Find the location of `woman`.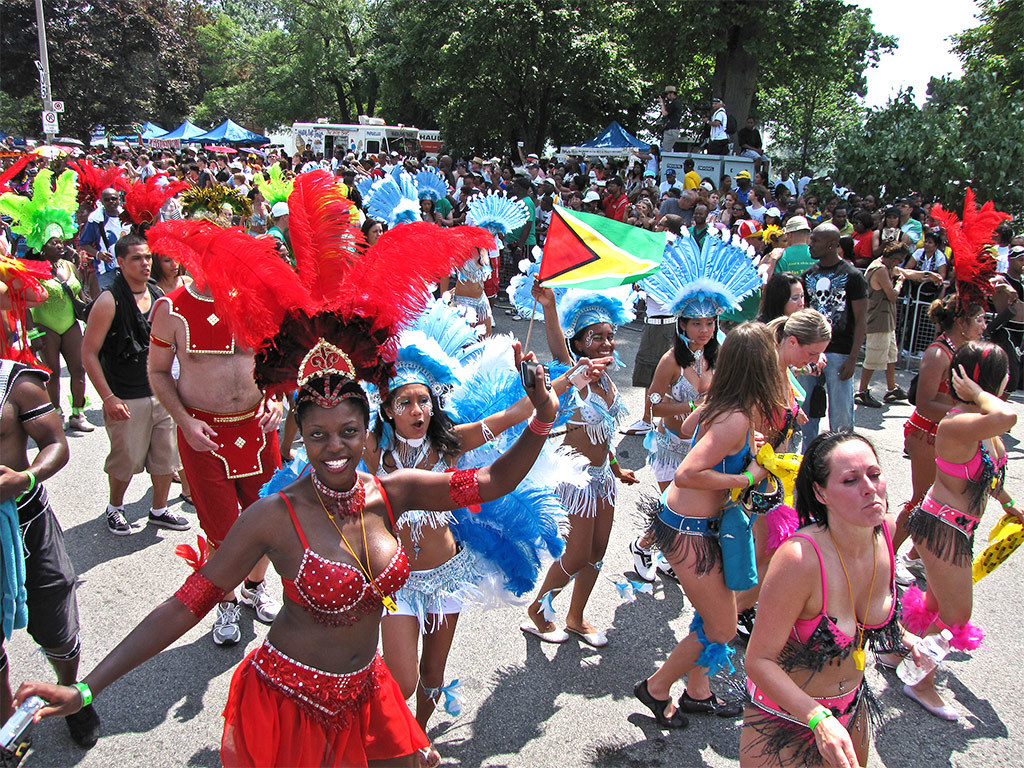
Location: [x1=734, y1=204, x2=753, y2=228].
